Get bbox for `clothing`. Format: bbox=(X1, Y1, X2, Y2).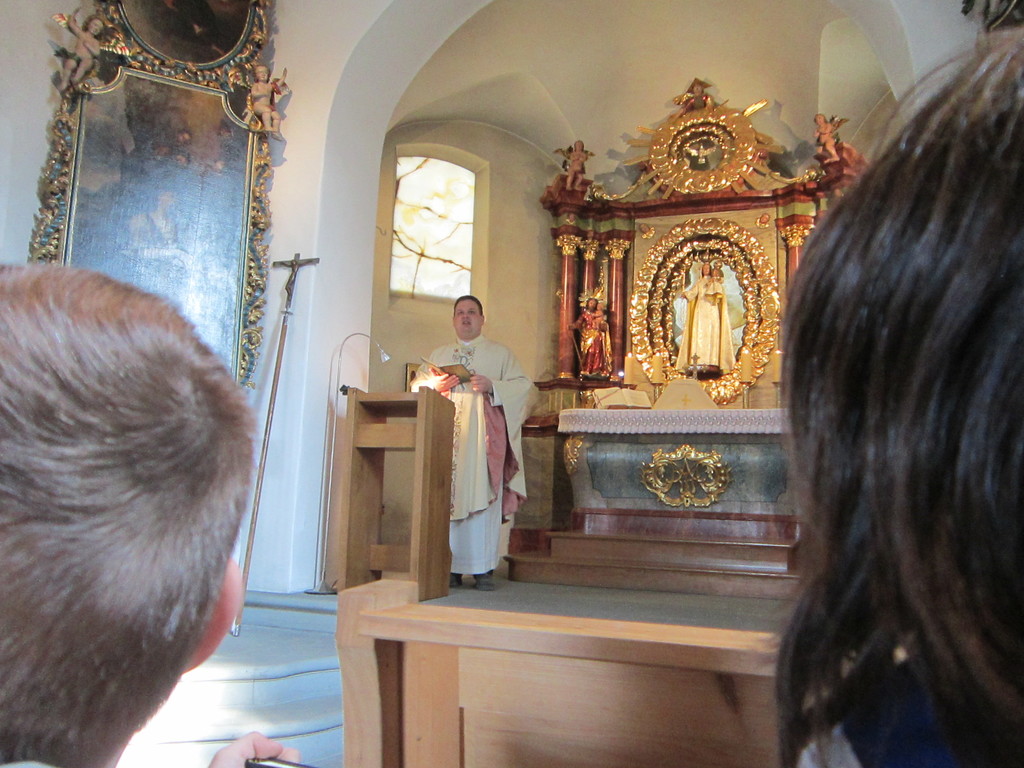
bbox=(580, 304, 612, 373).
